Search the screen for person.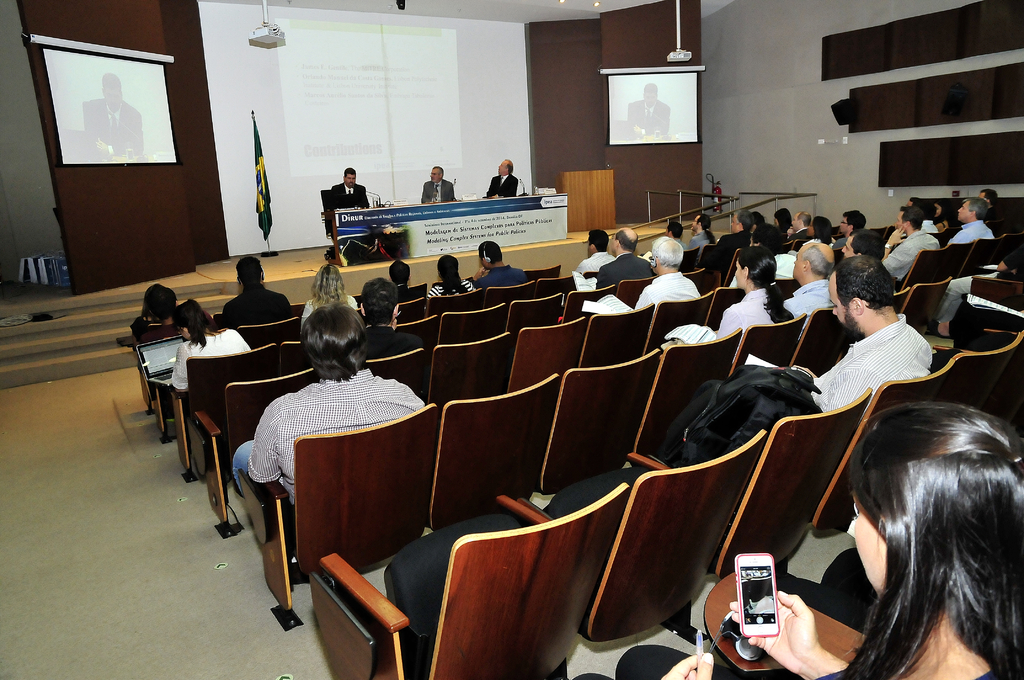
Found at 721,206,763,256.
